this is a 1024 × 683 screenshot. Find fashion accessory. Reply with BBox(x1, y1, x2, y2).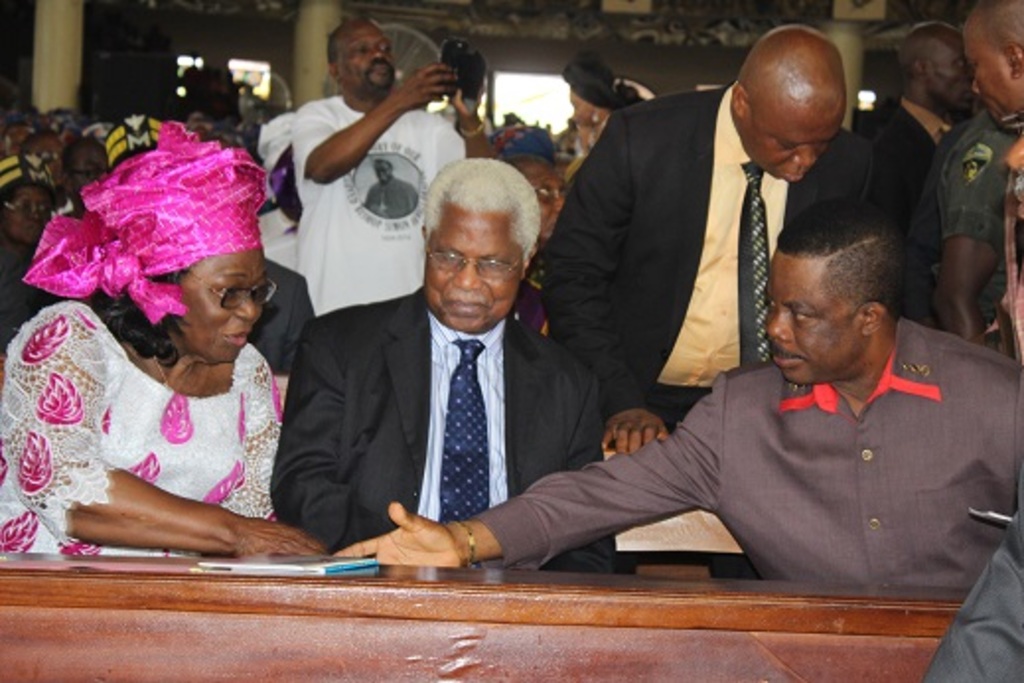
BBox(414, 237, 525, 280).
